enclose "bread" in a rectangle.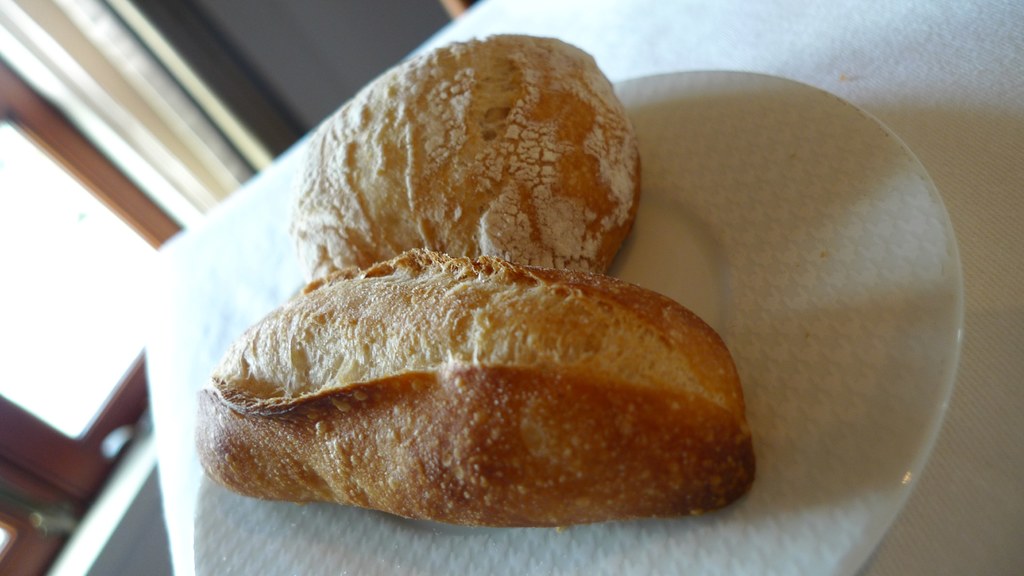
detection(181, 224, 776, 543).
